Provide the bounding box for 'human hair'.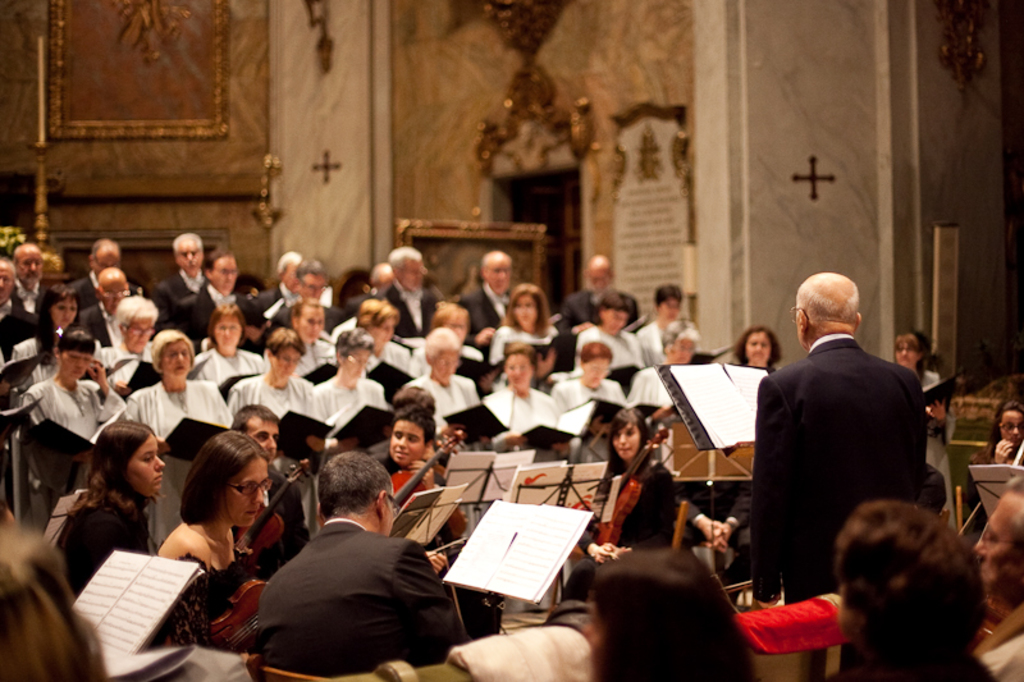
bbox=[394, 404, 439, 448].
